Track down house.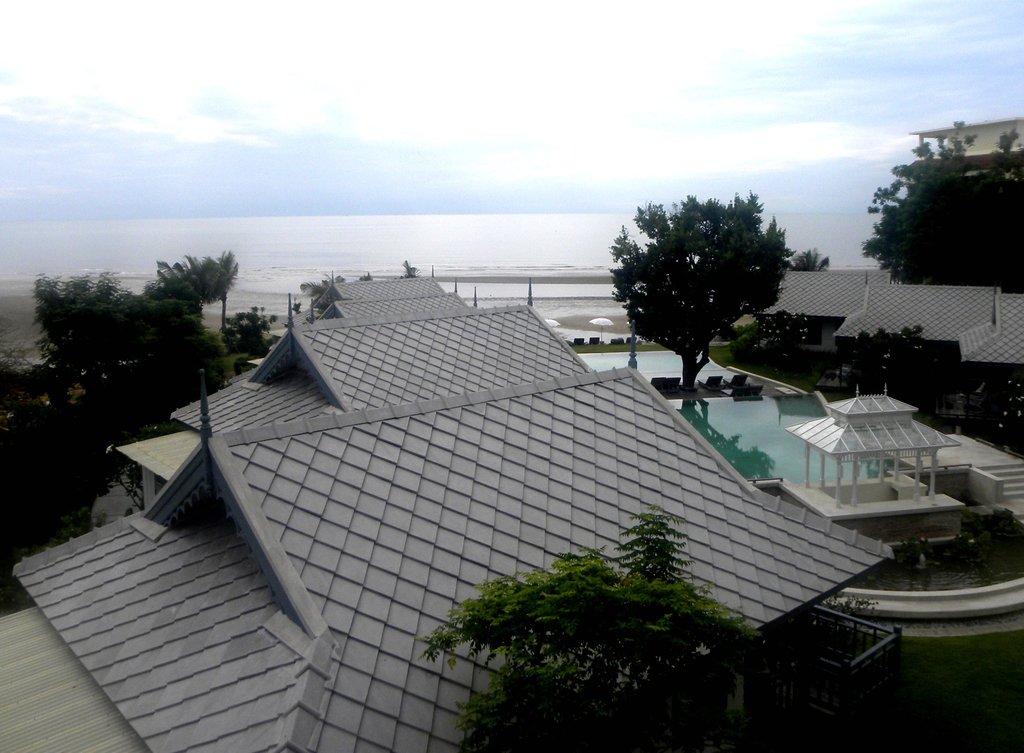
Tracked to x1=314 y1=283 x2=460 y2=320.
